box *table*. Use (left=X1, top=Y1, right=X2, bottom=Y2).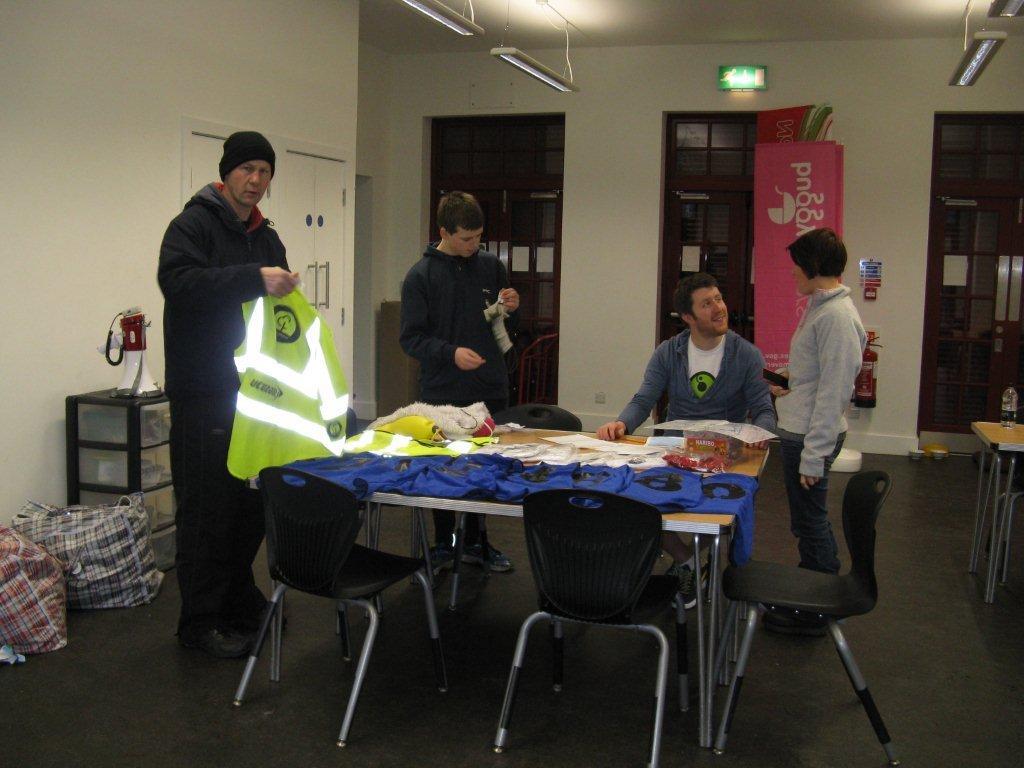
(left=234, top=426, right=833, bottom=730).
